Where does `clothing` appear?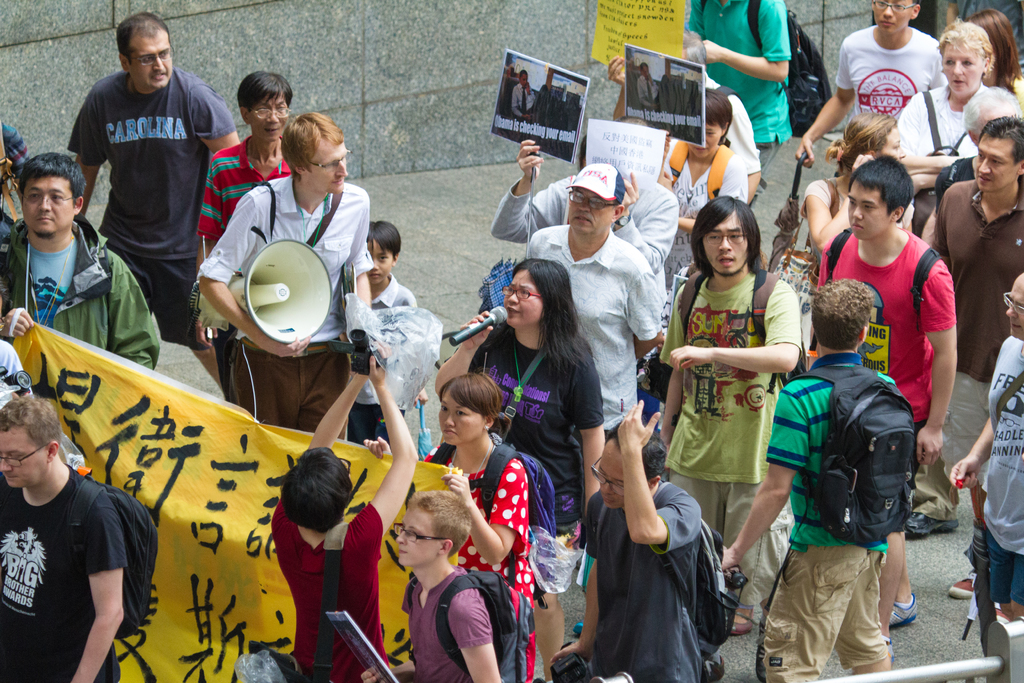
Appears at l=401, t=567, r=500, b=682.
